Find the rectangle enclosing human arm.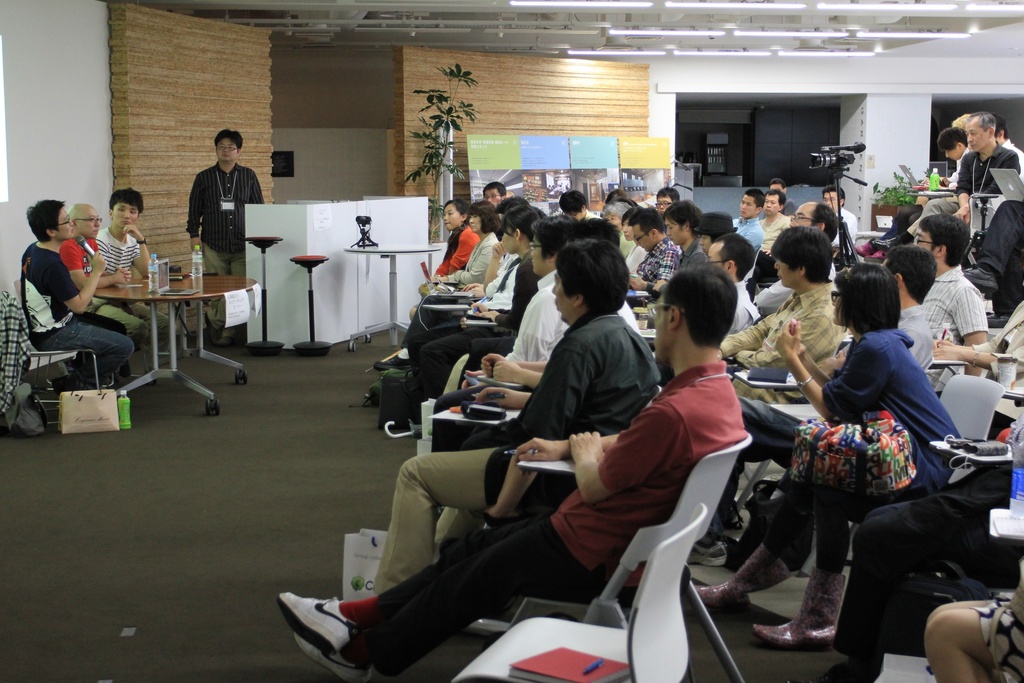
region(490, 346, 593, 518).
